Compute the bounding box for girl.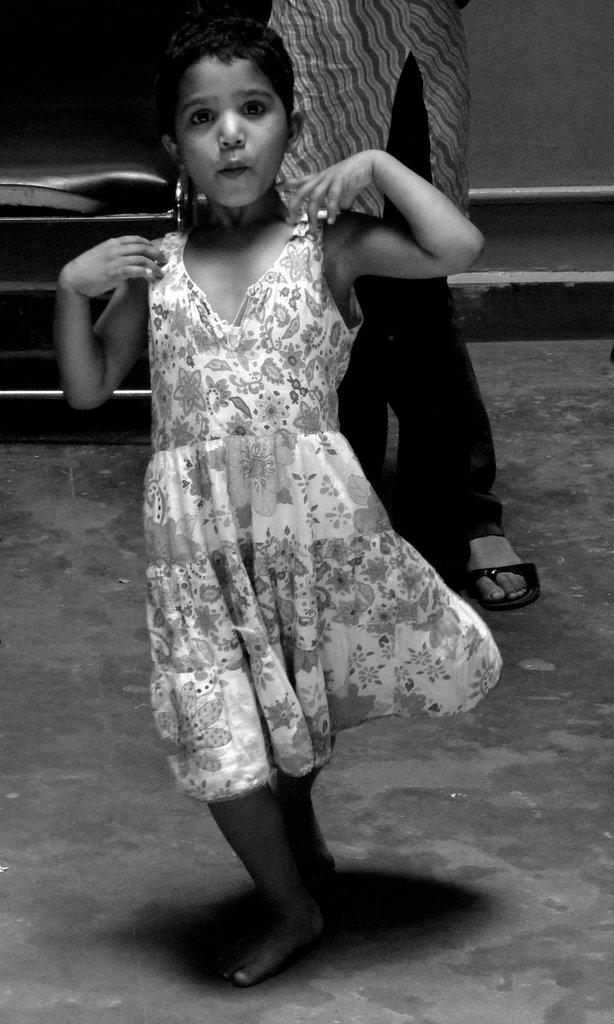
<bbox>55, 26, 501, 984</bbox>.
